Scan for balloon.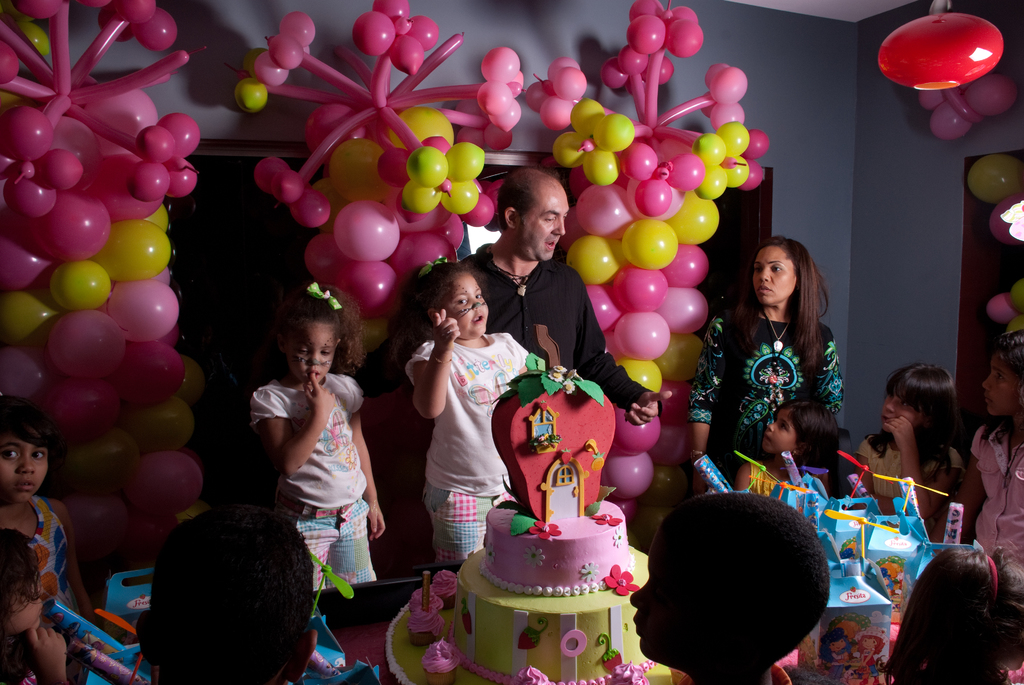
Scan result: rect(292, 106, 369, 182).
